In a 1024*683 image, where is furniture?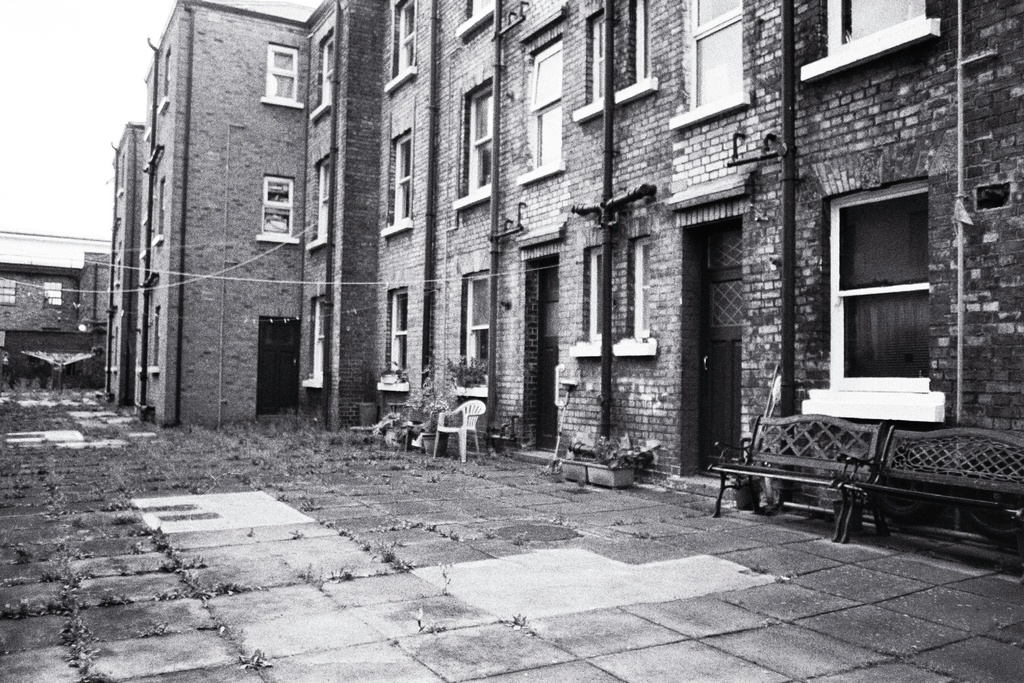
708,415,883,541.
